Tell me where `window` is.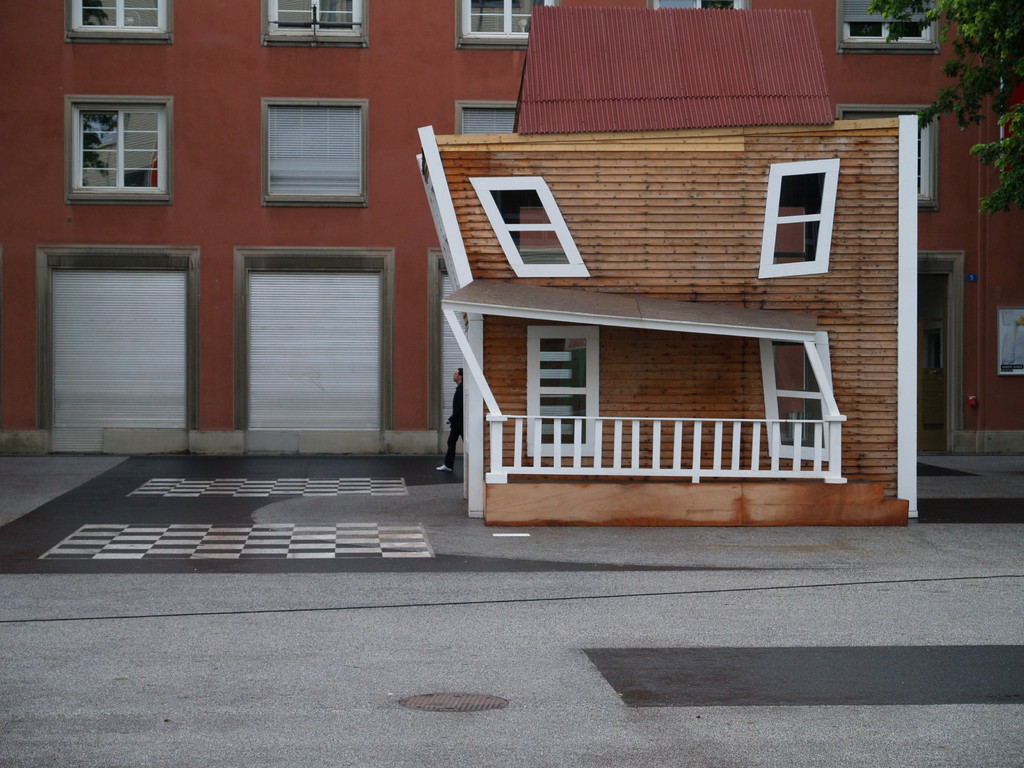
`window` is at <bbox>74, 84, 170, 191</bbox>.
